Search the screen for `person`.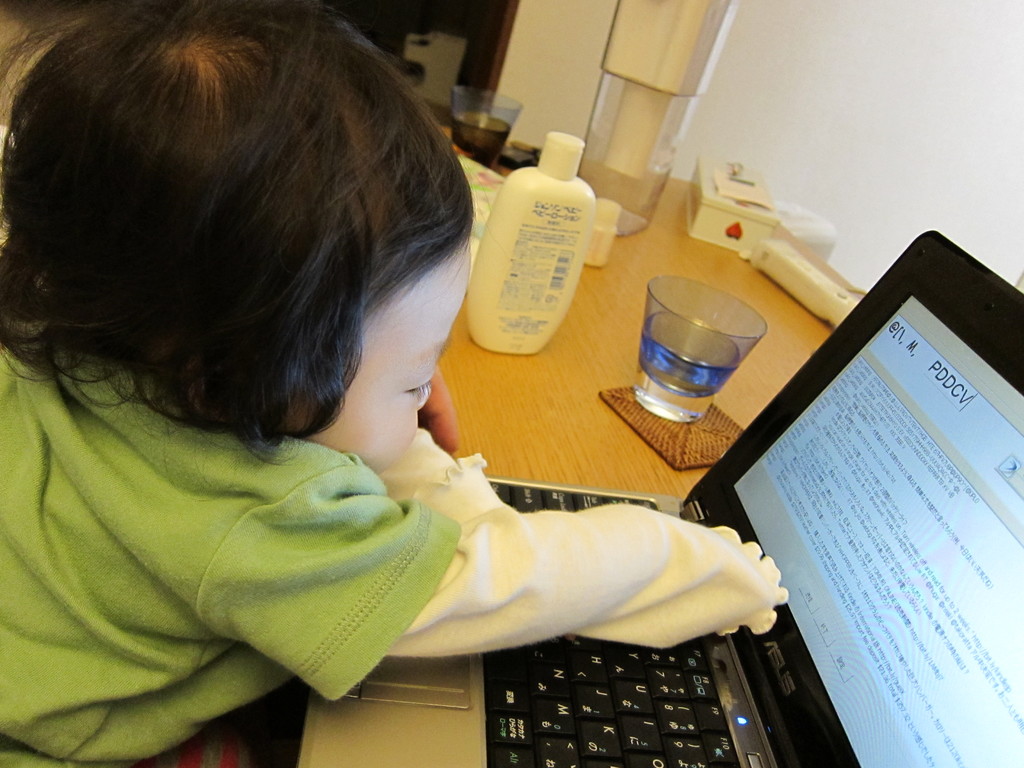
Found at crop(72, 29, 786, 734).
